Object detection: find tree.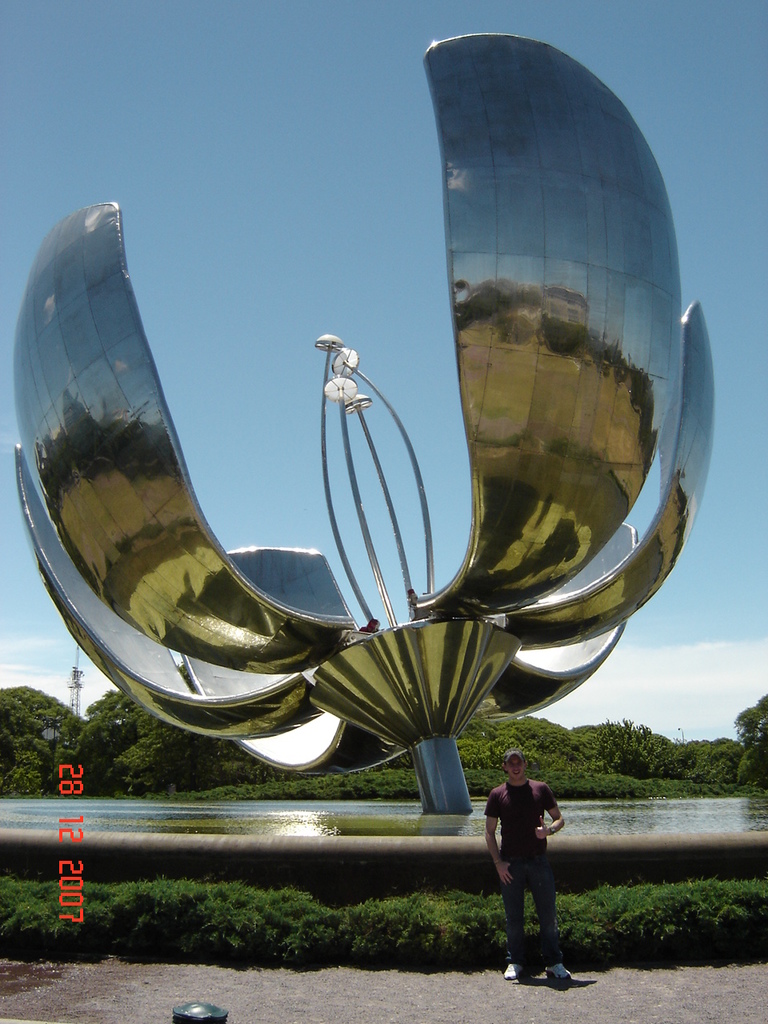
locate(578, 718, 674, 794).
